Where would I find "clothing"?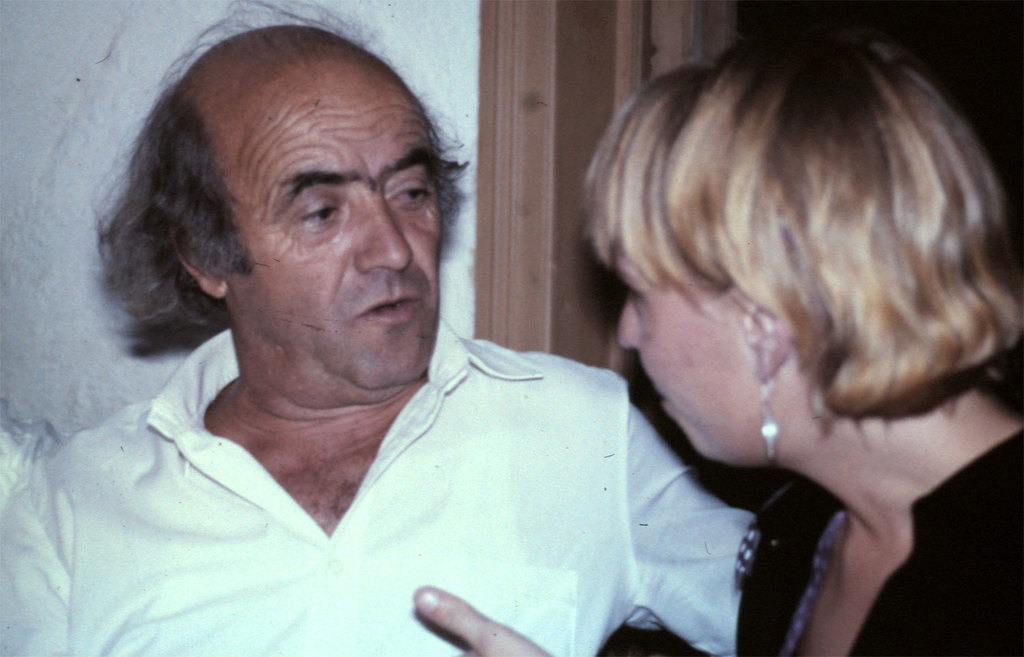
At 730:397:1023:656.
